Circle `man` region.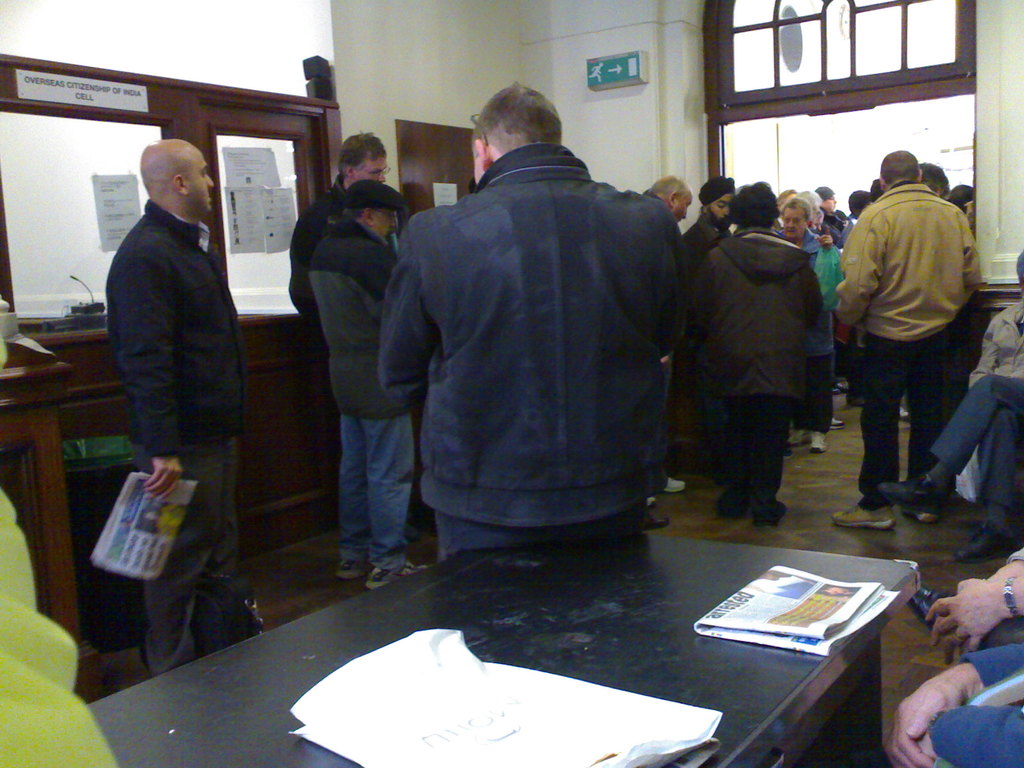
Region: 640, 174, 693, 516.
